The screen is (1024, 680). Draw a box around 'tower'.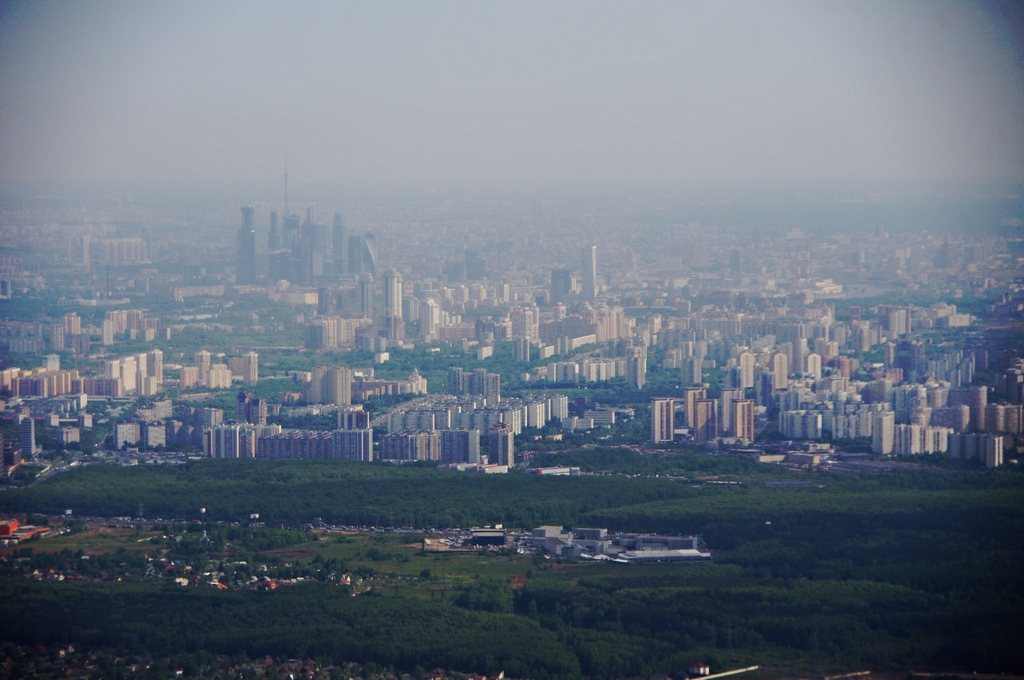
crop(716, 393, 740, 436).
